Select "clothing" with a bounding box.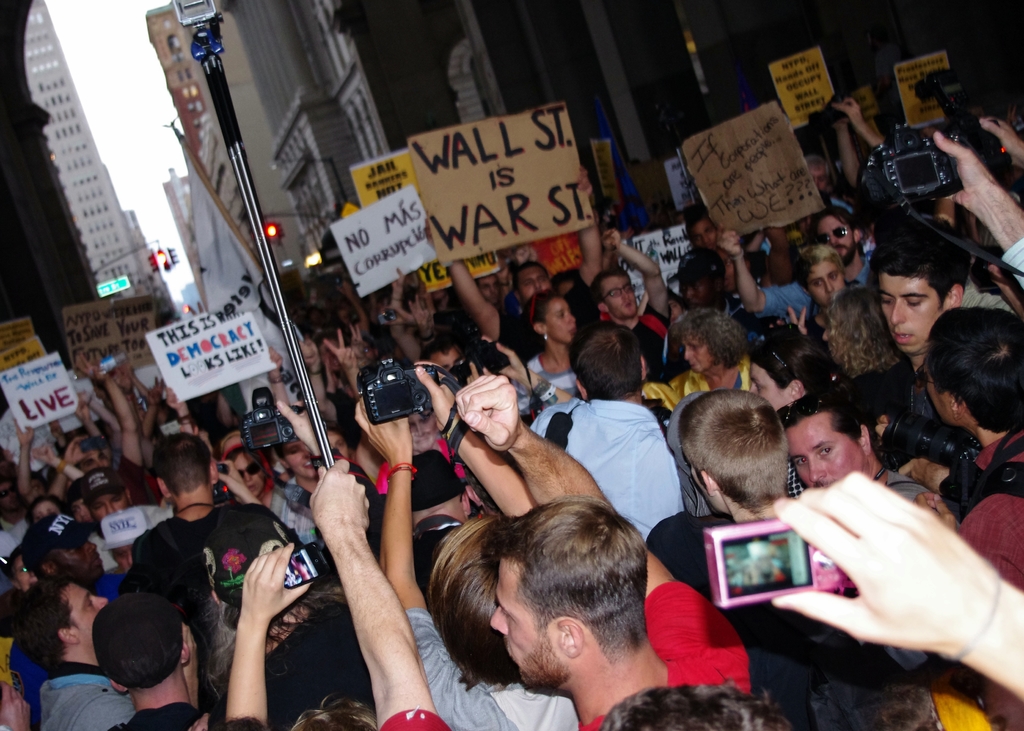
rect(552, 368, 701, 541).
